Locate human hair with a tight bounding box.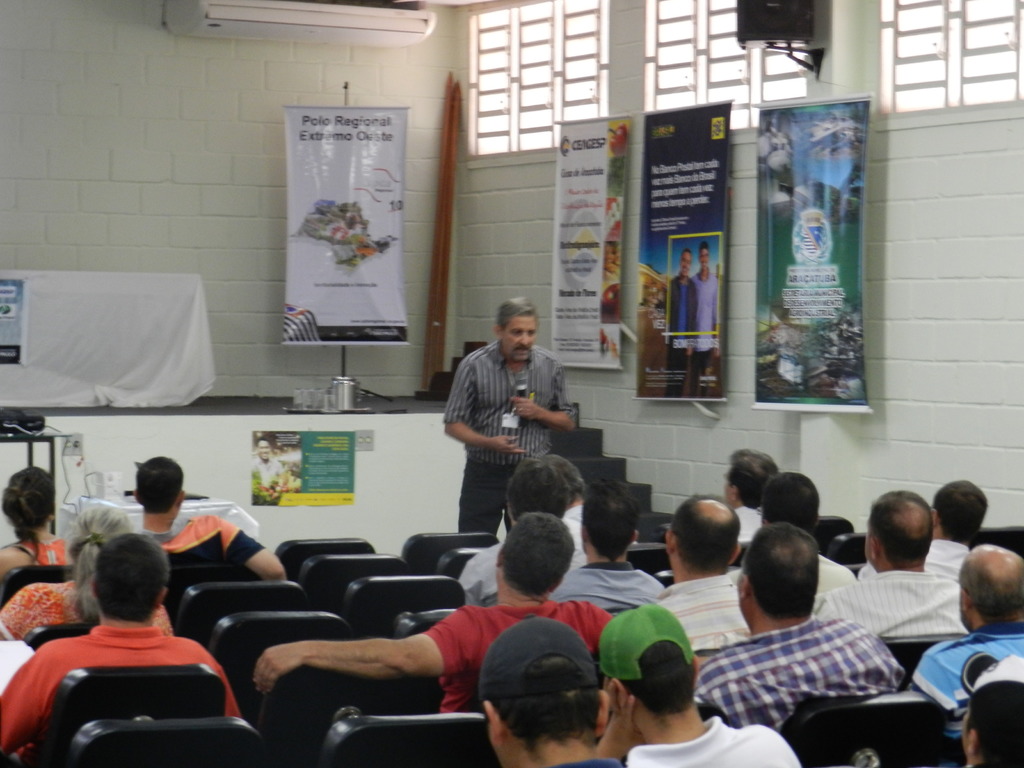
rect(968, 712, 1023, 767).
